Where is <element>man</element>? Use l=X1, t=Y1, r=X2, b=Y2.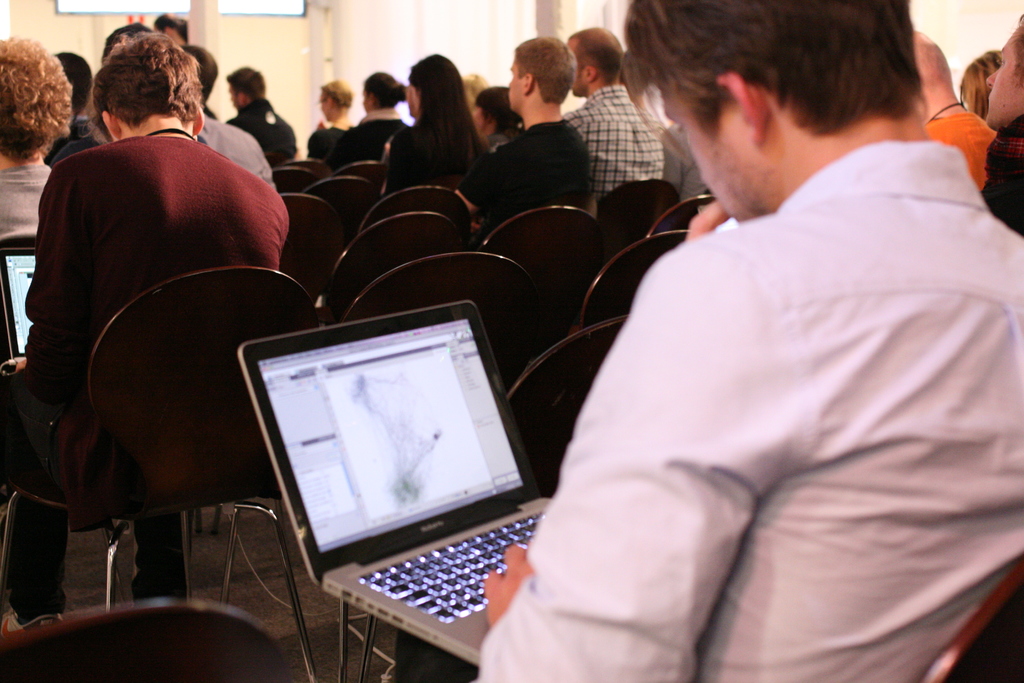
l=907, t=22, r=996, b=193.
